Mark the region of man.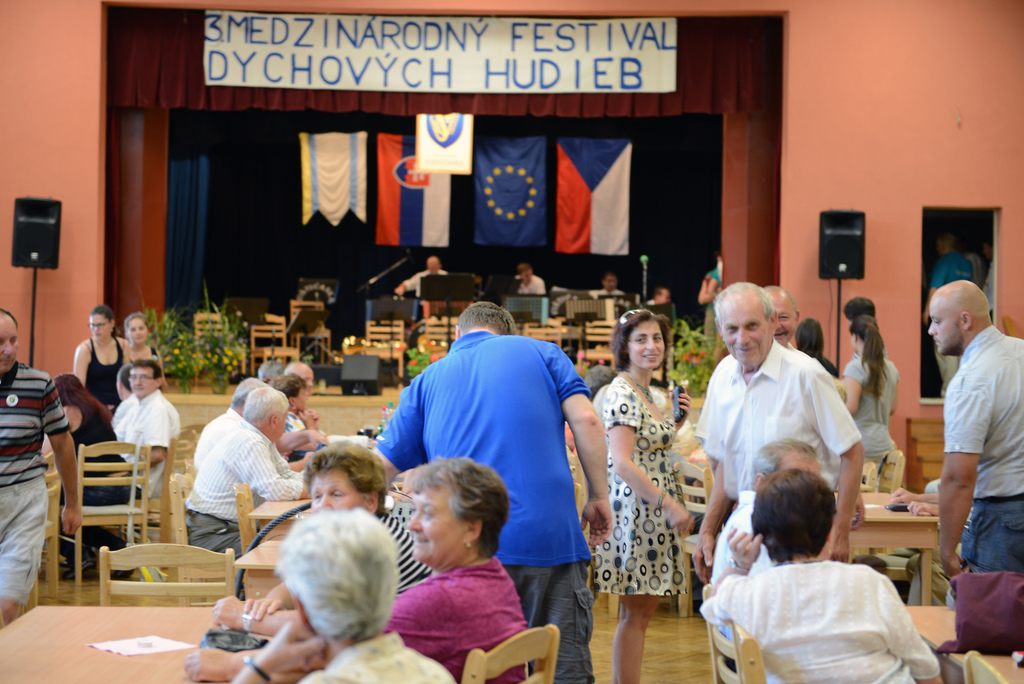
Region: box=[926, 236, 1020, 621].
